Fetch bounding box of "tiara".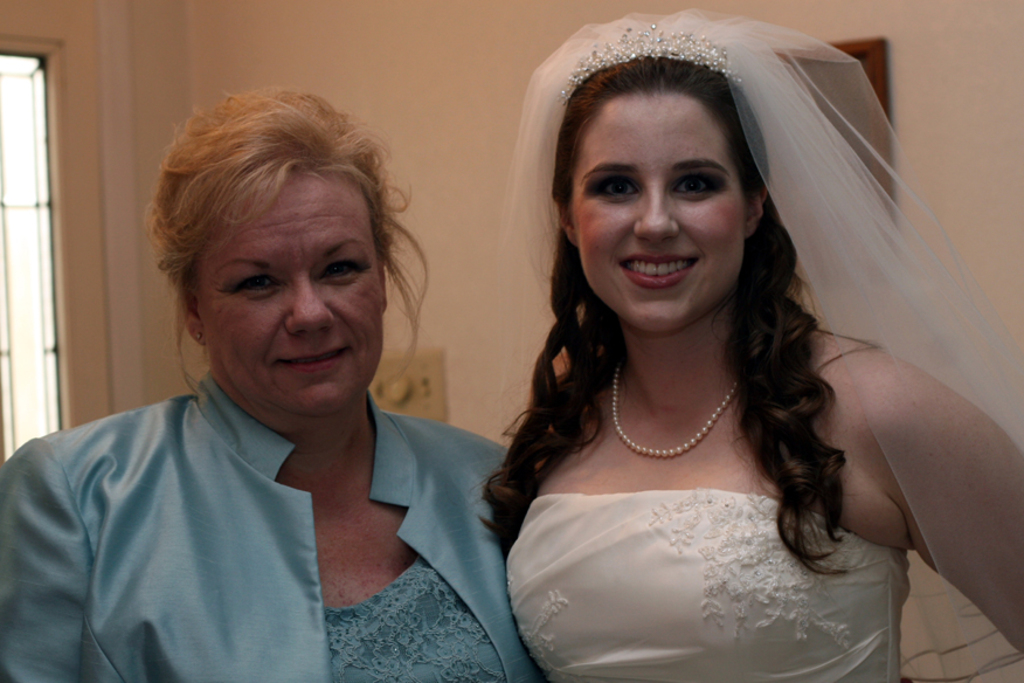
Bbox: pyautogui.locateOnScreen(555, 23, 741, 108).
